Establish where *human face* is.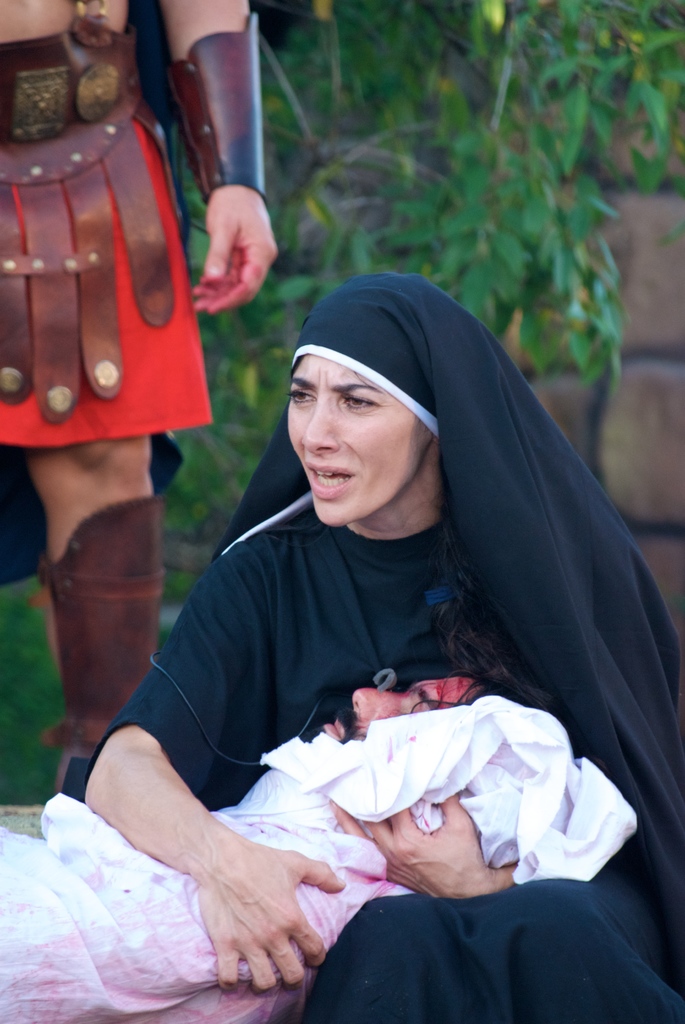
Established at 285 352 428 529.
